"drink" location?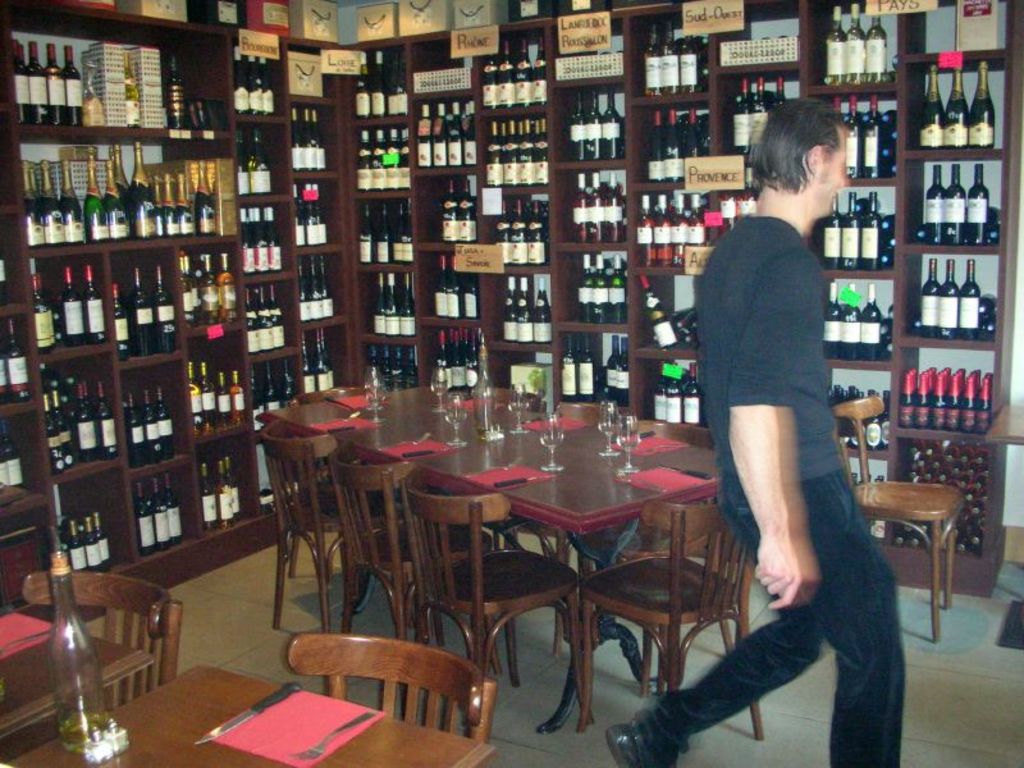
box(646, 106, 669, 179)
